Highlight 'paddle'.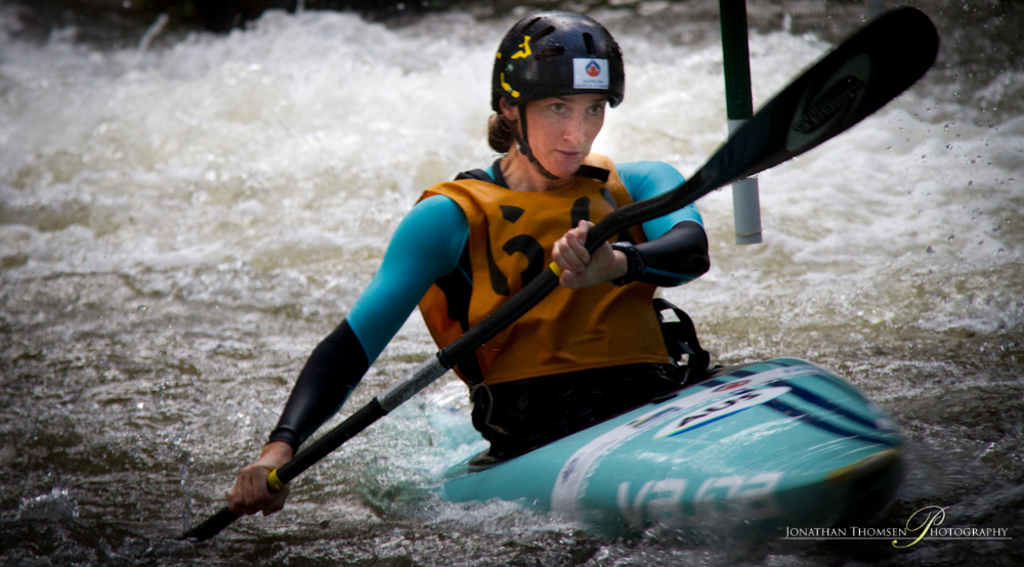
Highlighted region: [left=180, top=0, right=944, bottom=540].
